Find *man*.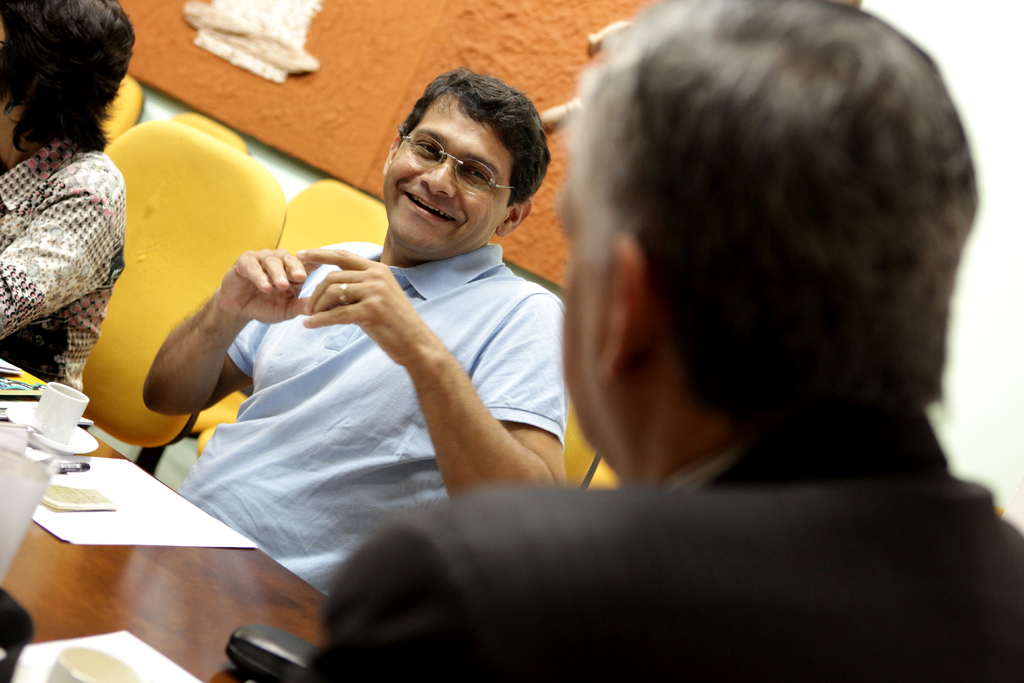
region(374, 15, 966, 625).
